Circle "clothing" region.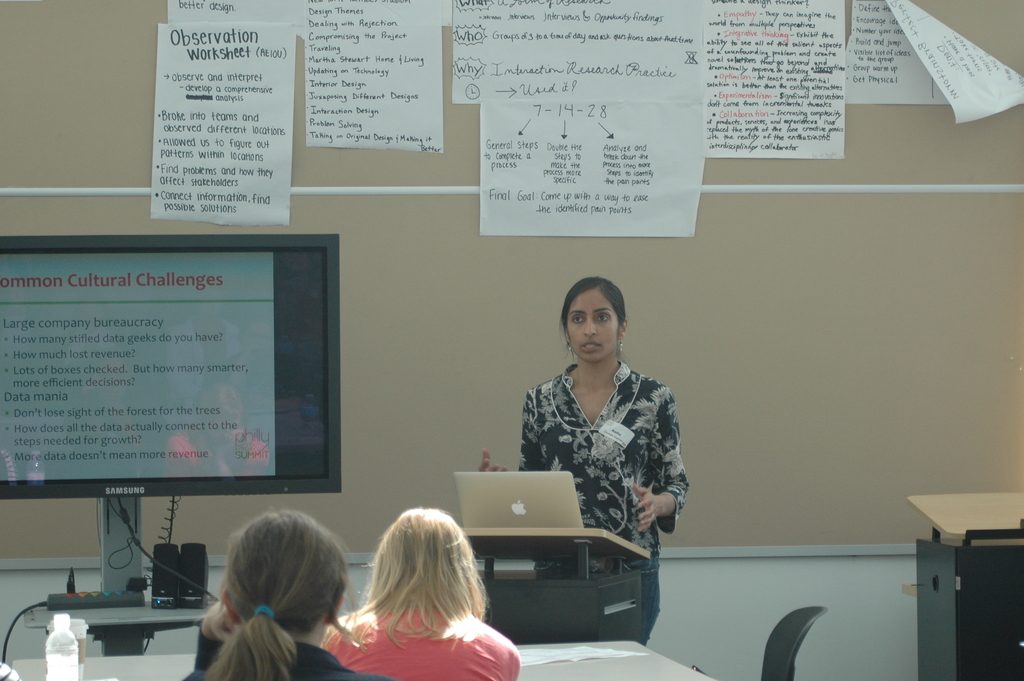
Region: 182, 623, 387, 680.
